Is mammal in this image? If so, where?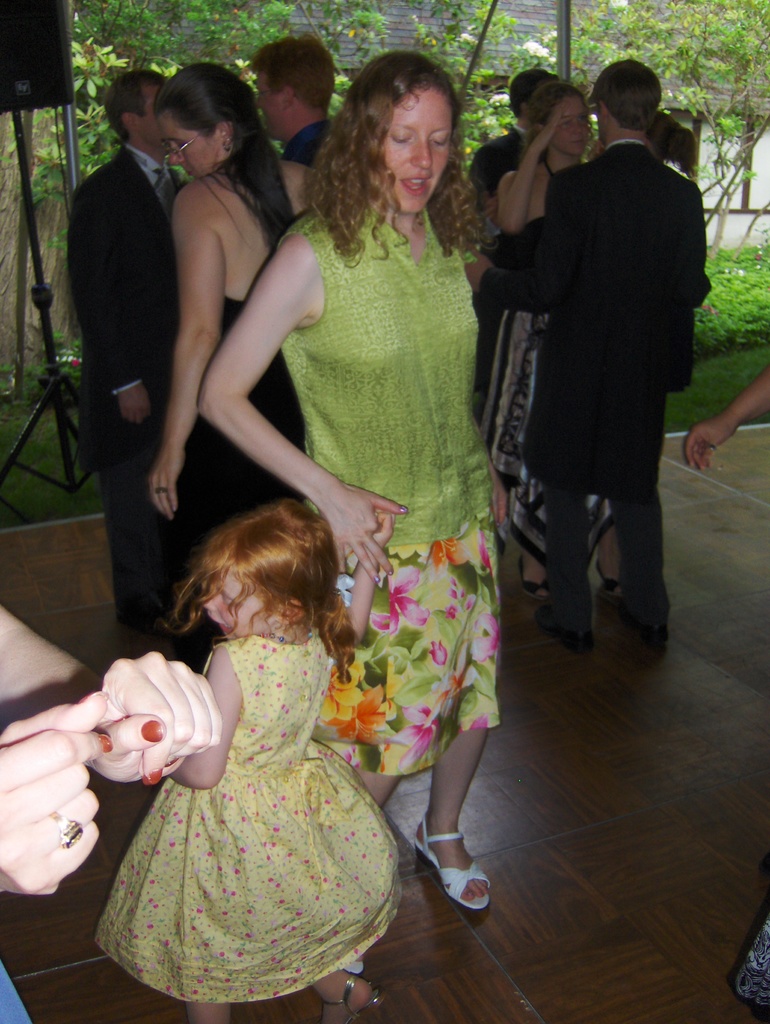
Yes, at 76 70 179 618.
